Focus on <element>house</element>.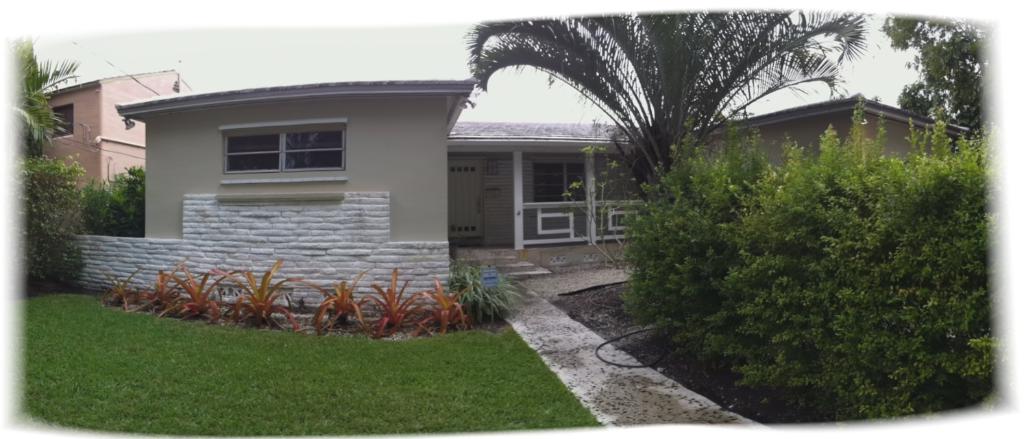
Focused at 40:62:193:194.
